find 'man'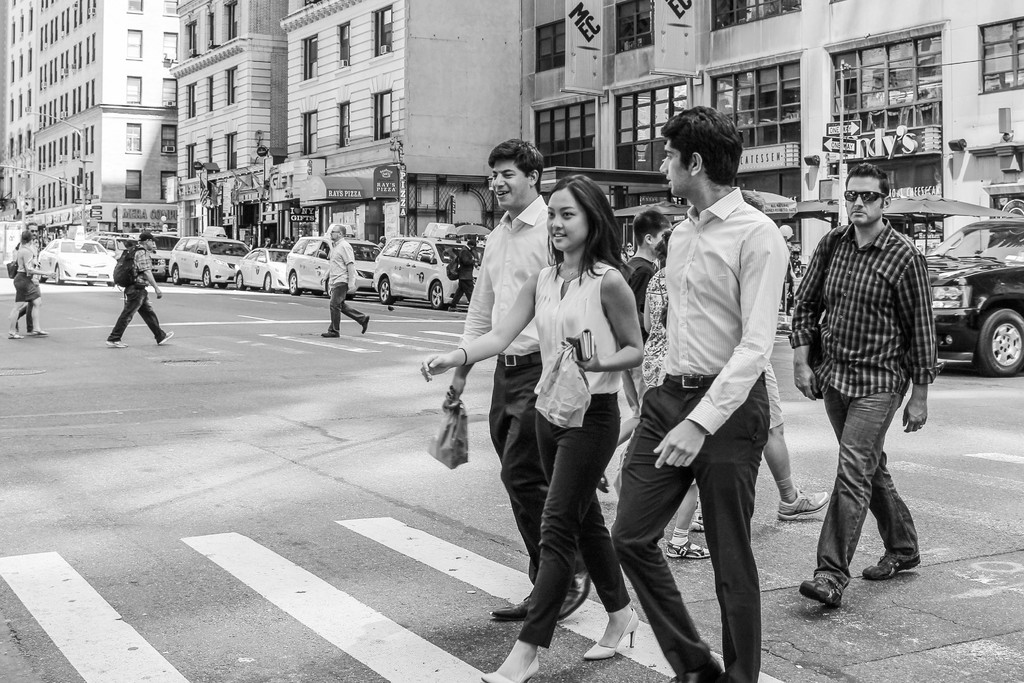
(left=10, top=218, right=40, bottom=336)
